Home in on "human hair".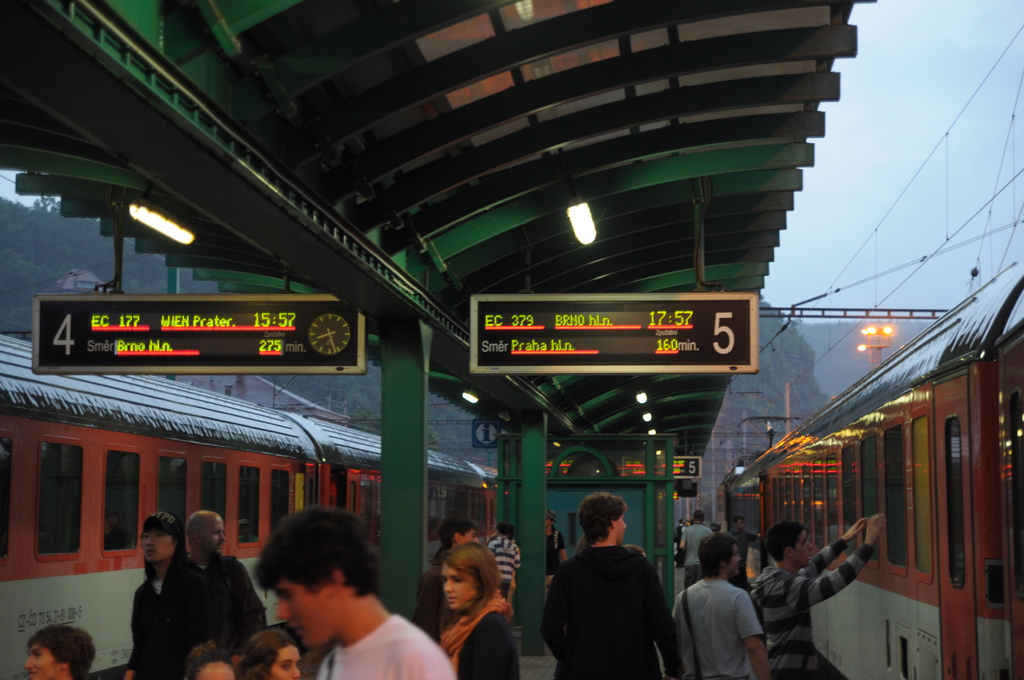
Homed in at bbox=(701, 529, 732, 579).
